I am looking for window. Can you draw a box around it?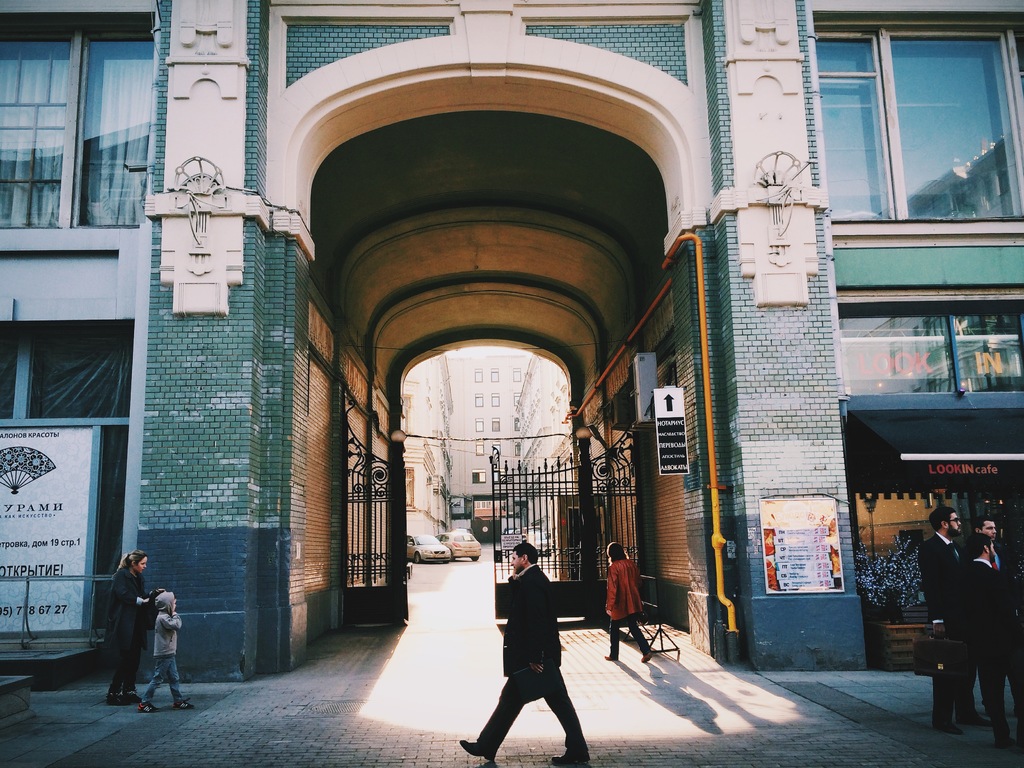
Sure, the bounding box is detection(512, 365, 523, 381).
